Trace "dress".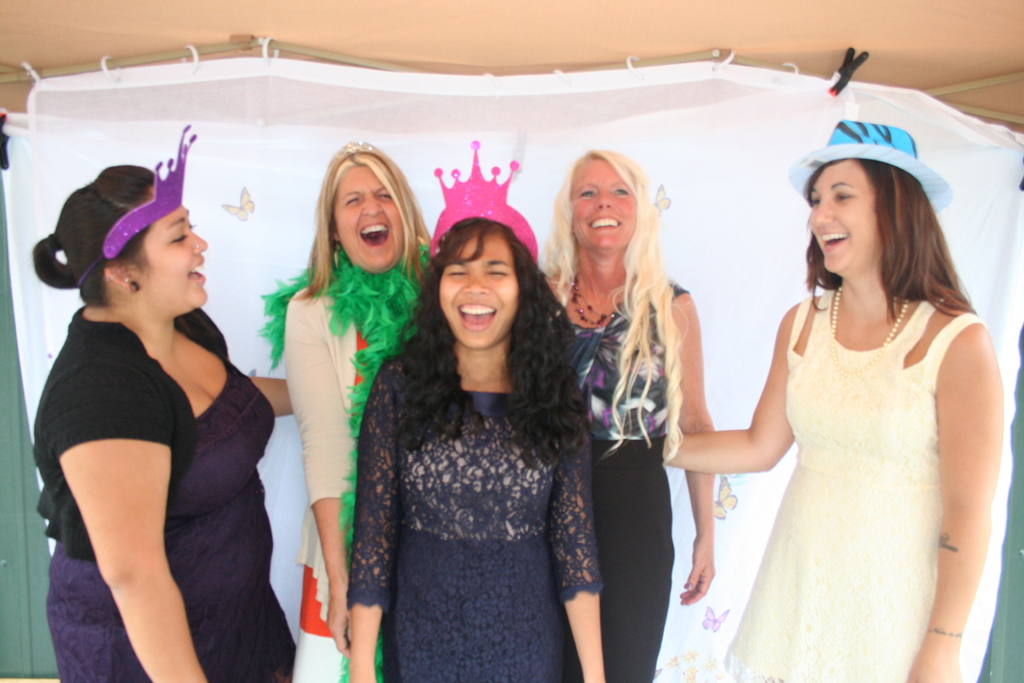
Traced to box=[720, 288, 988, 682].
